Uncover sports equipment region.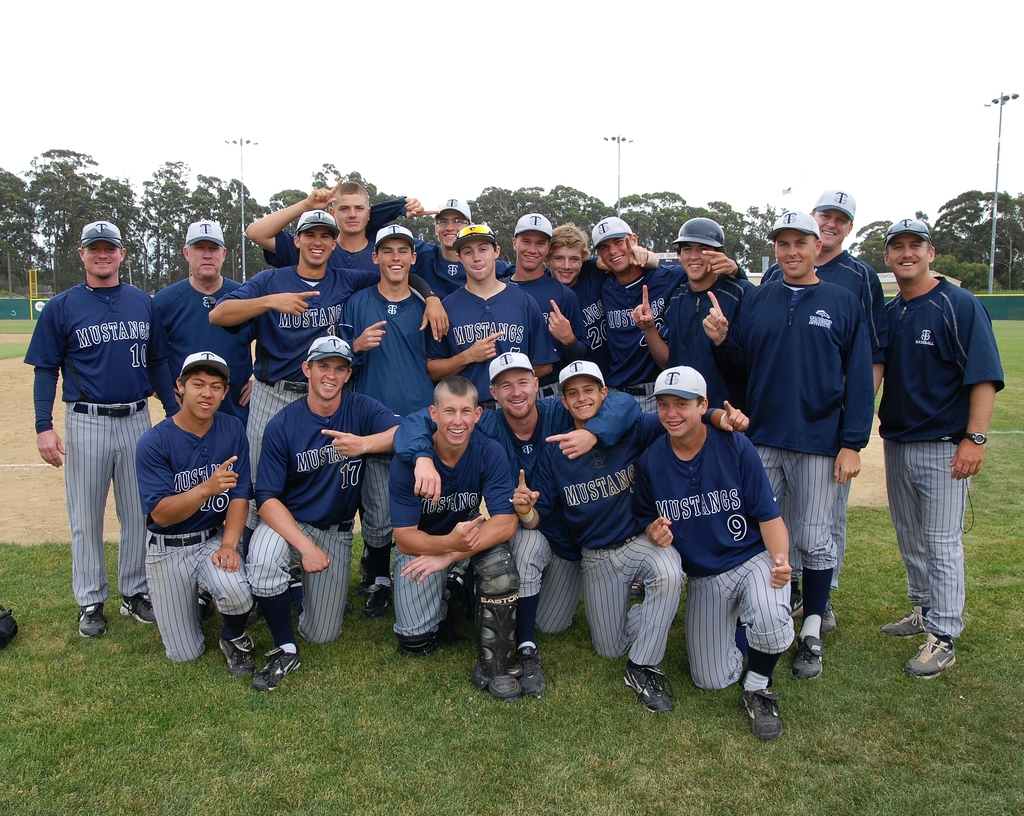
Uncovered: <bbox>396, 551, 474, 658</bbox>.
